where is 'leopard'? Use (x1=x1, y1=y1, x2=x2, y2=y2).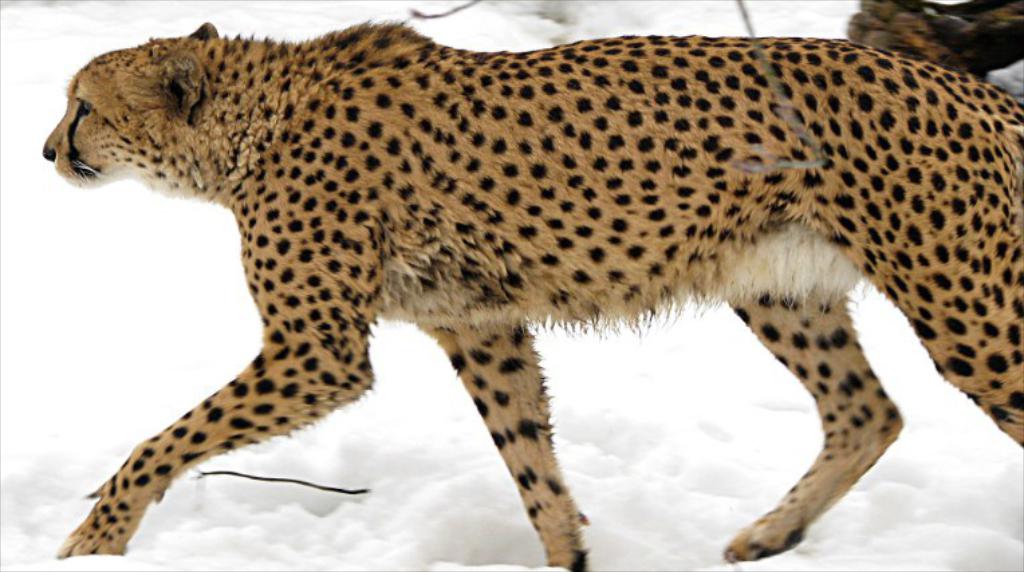
(x1=38, y1=24, x2=1023, y2=571).
